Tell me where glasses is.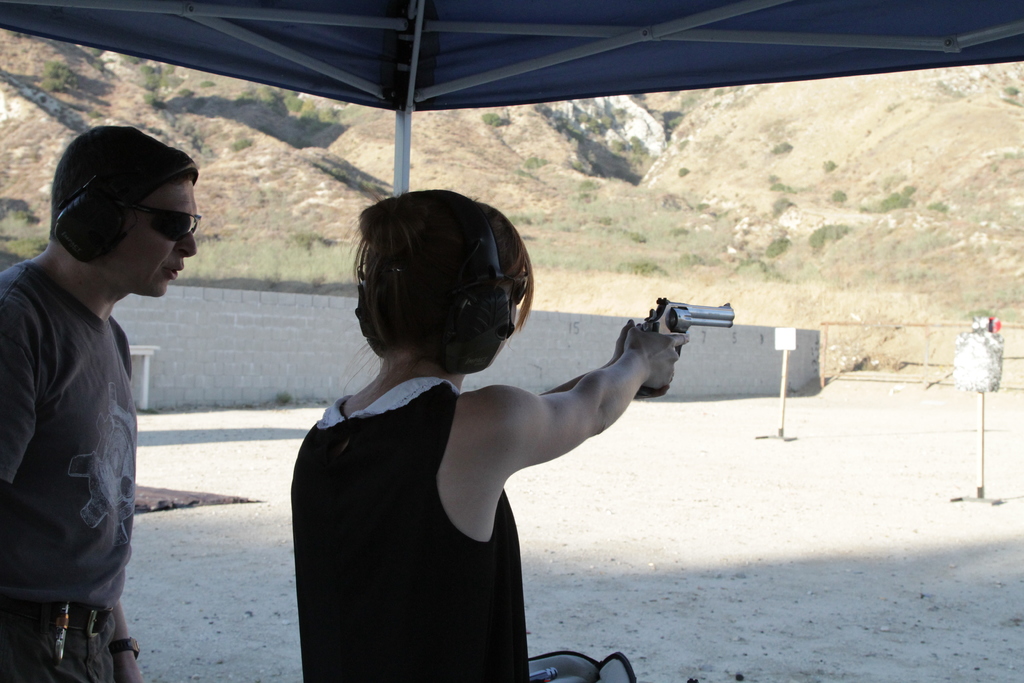
glasses is at locate(55, 195, 196, 249).
